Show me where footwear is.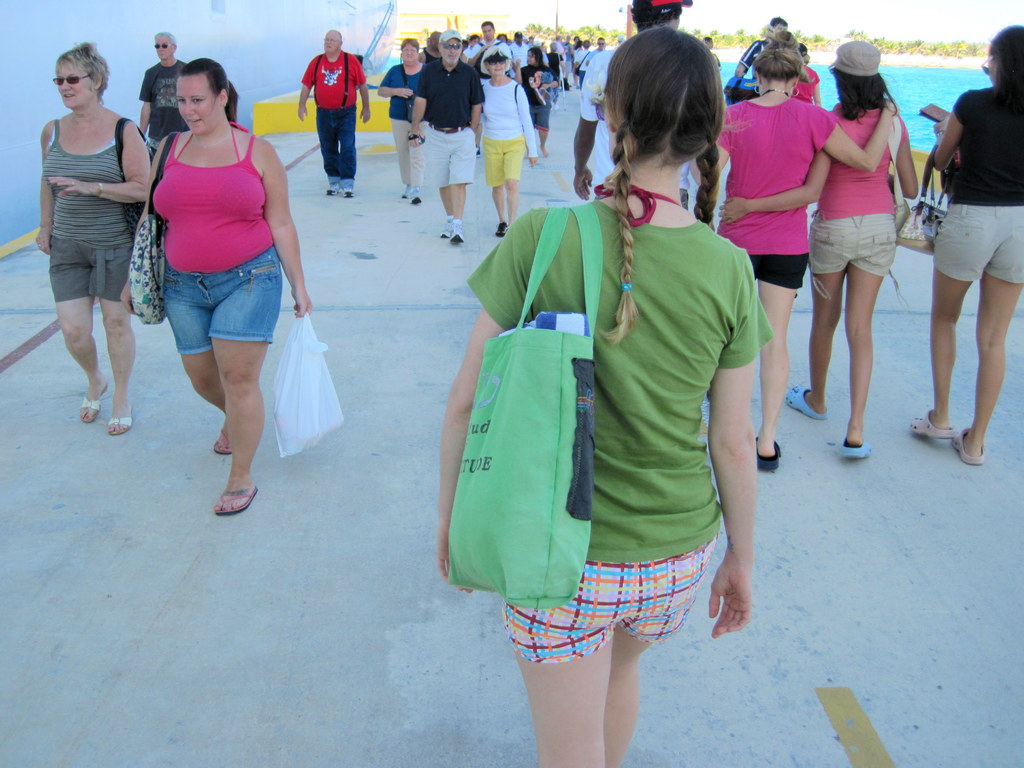
footwear is at box(209, 412, 236, 458).
